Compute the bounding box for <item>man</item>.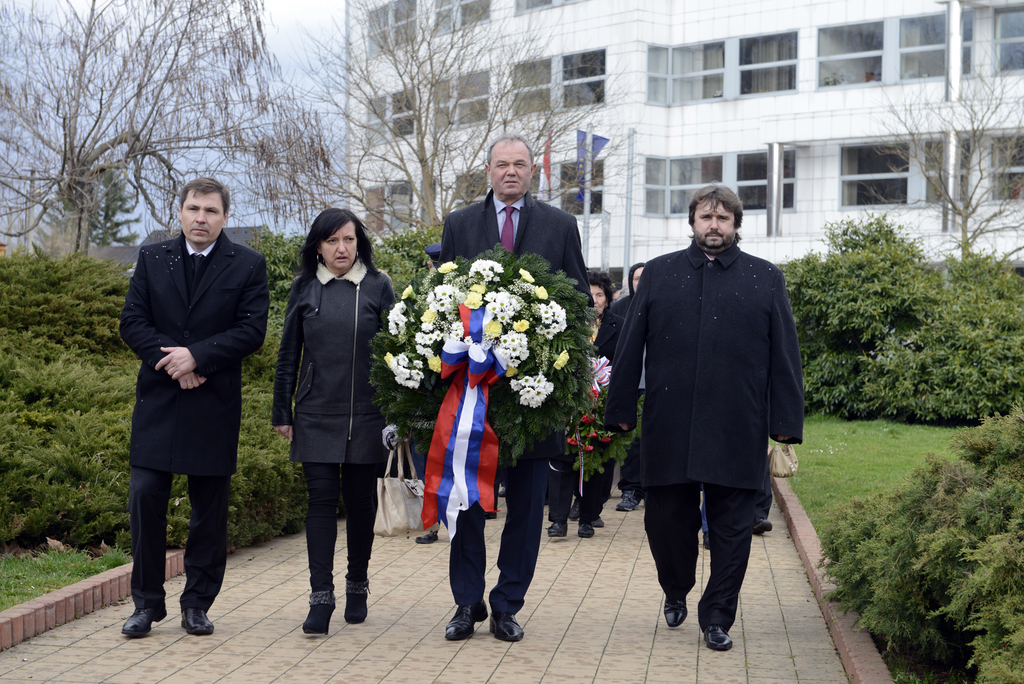
bbox=(590, 177, 836, 662).
